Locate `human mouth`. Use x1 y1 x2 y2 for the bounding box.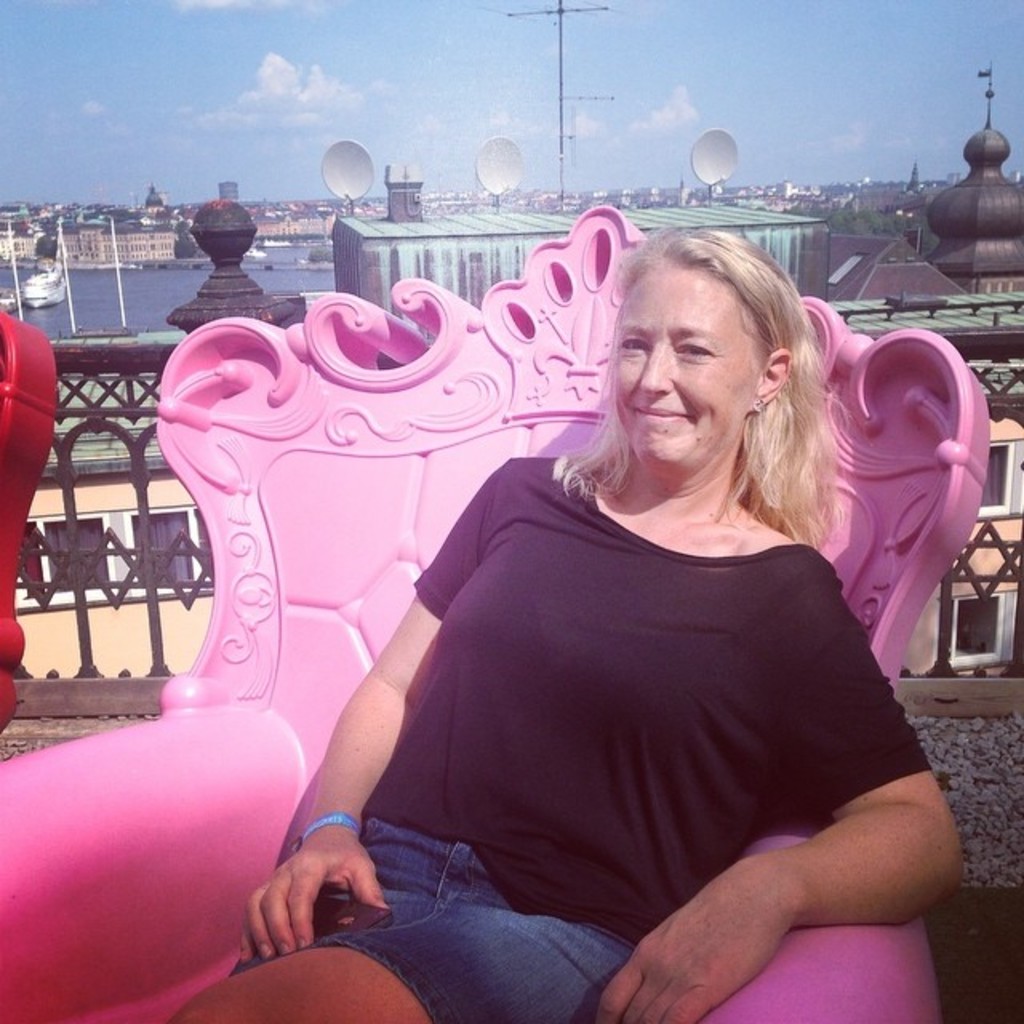
632 405 693 422.
